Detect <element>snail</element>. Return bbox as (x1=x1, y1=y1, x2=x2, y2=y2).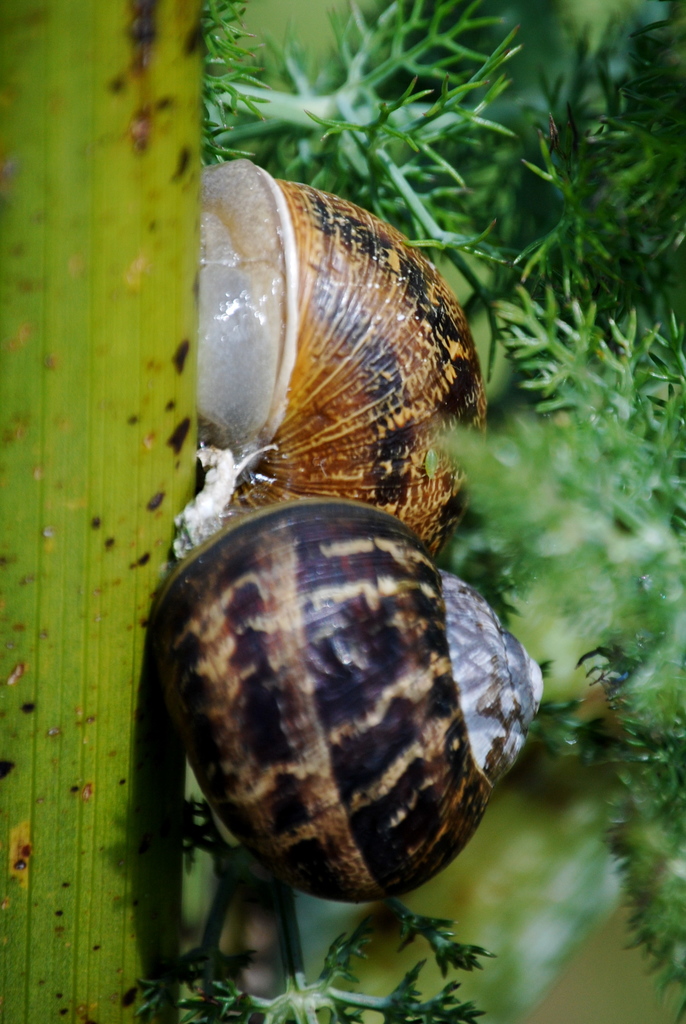
(x1=132, y1=487, x2=555, y2=900).
